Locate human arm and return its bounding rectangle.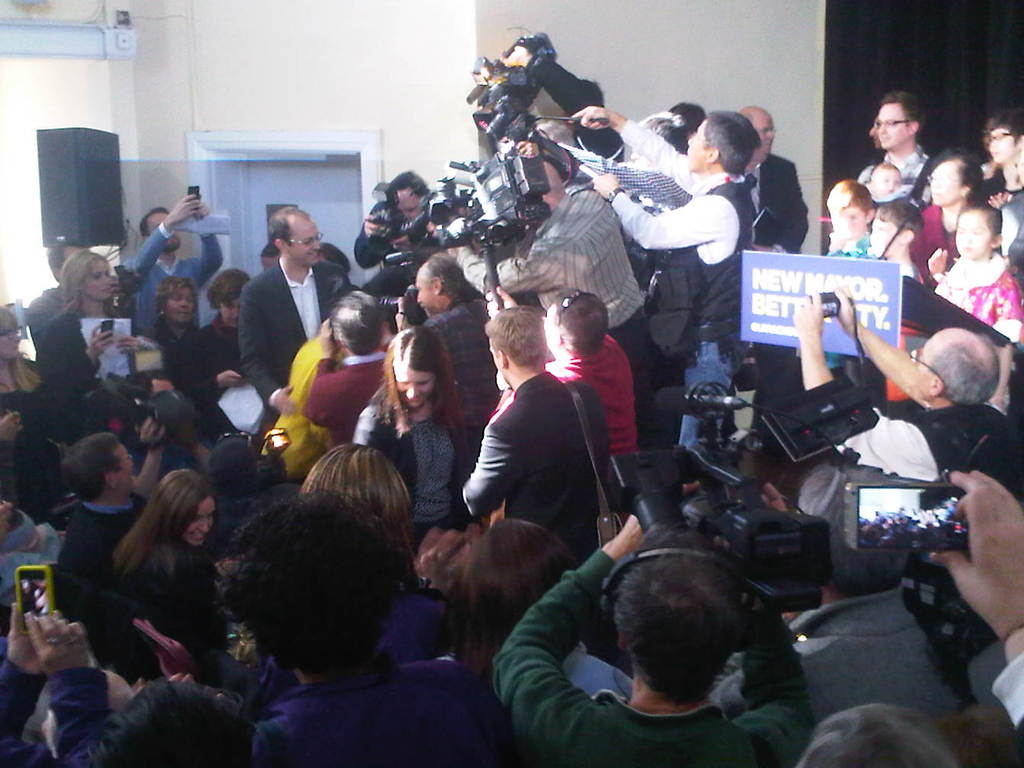
box=[179, 206, 228, 293].
